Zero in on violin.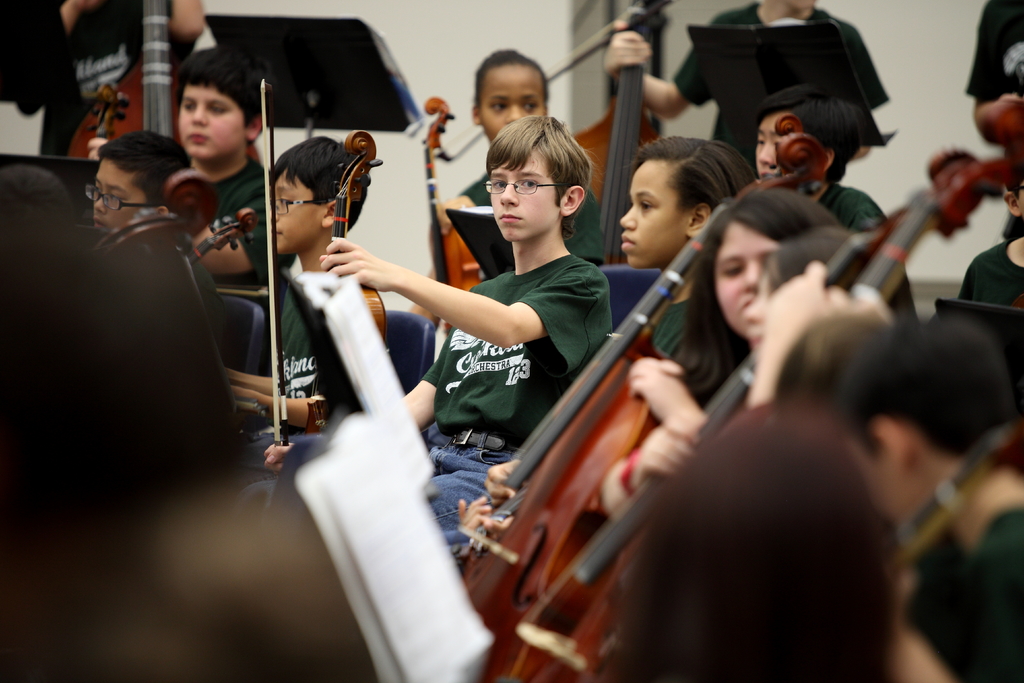
Zeroed in: 441, 0, 666, 160.
